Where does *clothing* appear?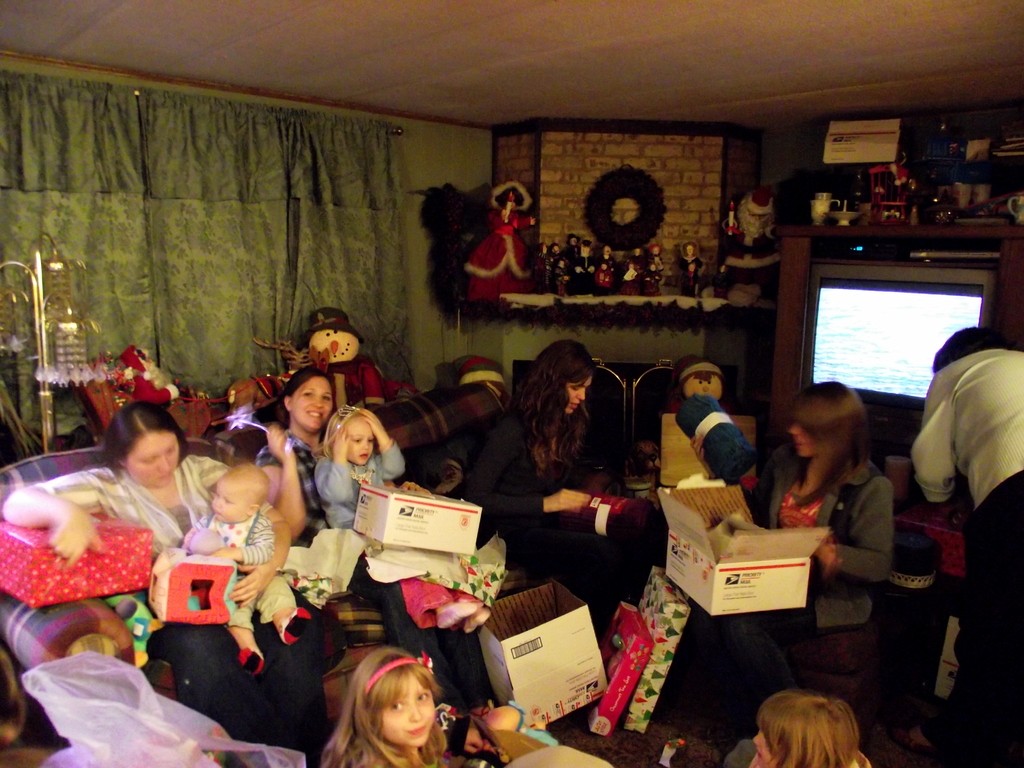
Appears at {"left": 189, "top": 511, "right": 289, "bottom": 630}.
